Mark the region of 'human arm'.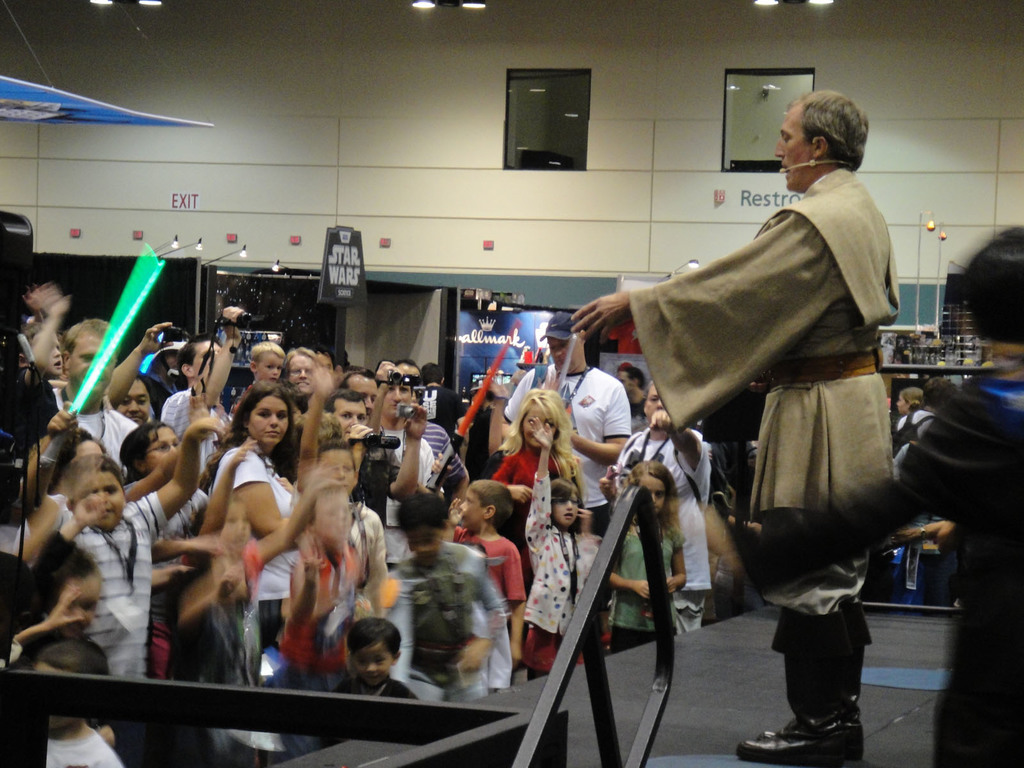
Region: (left=195, top=307, right=250, bottom=405).
